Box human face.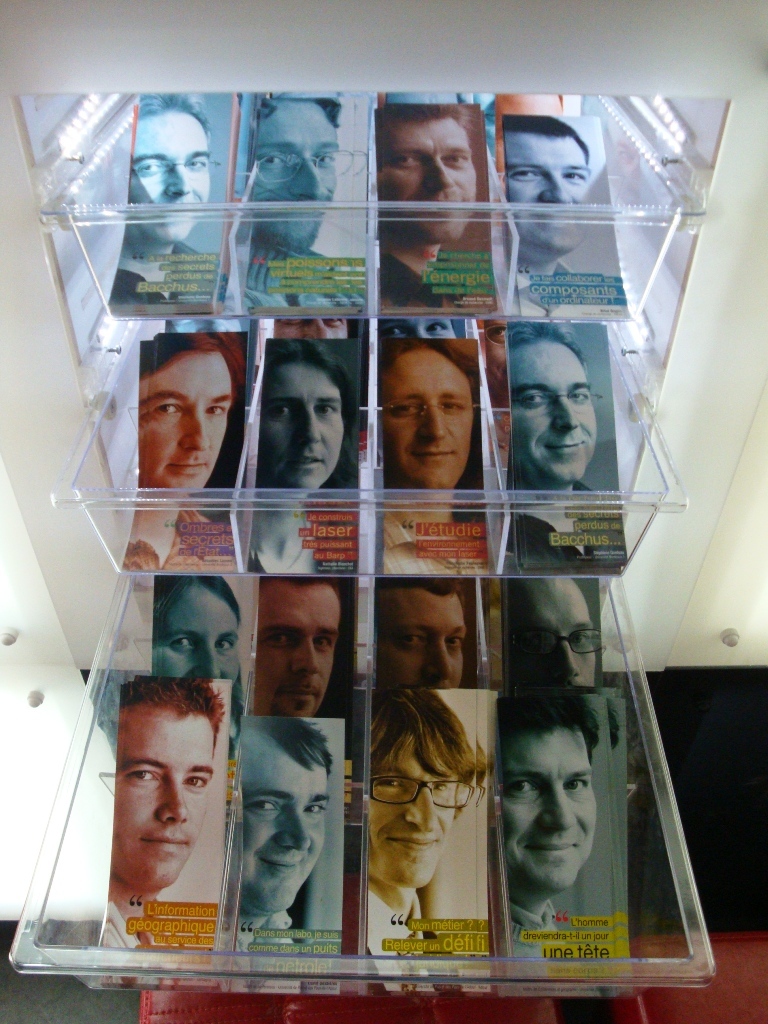
(380, 354, 468, 485).
